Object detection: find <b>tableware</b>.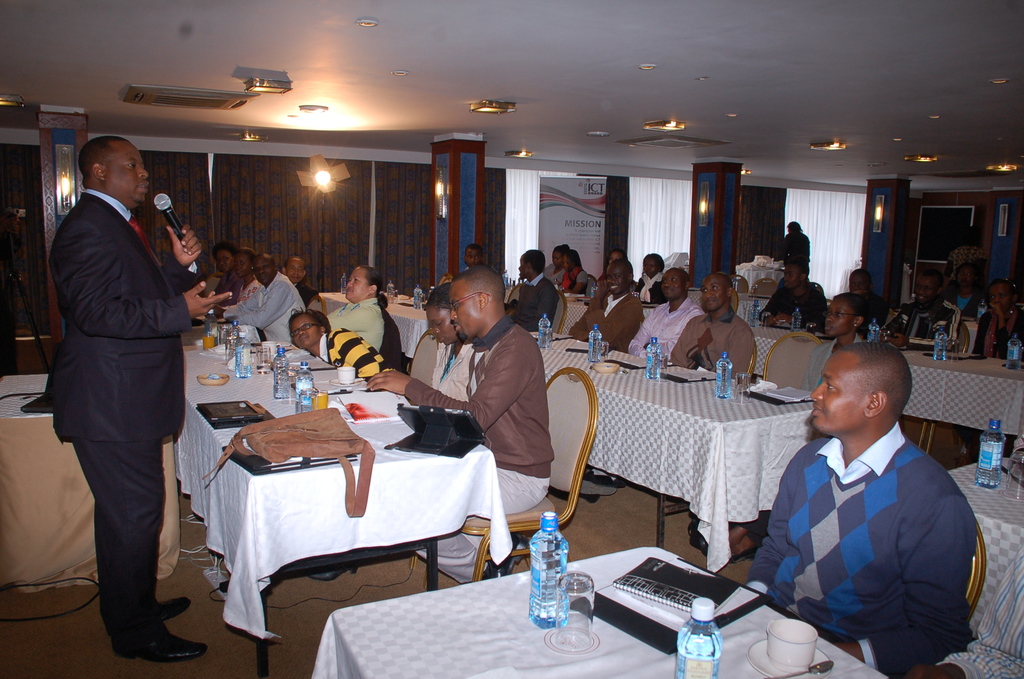
<region>195, 372, 230, 388</region>.
